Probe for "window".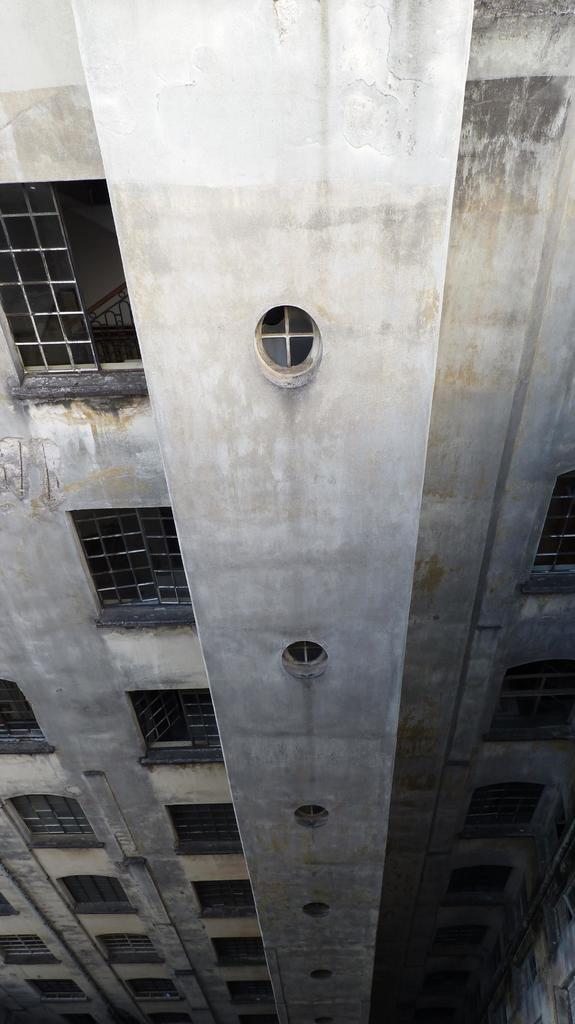
Probe result: box=[446, 868, 503, 917].
